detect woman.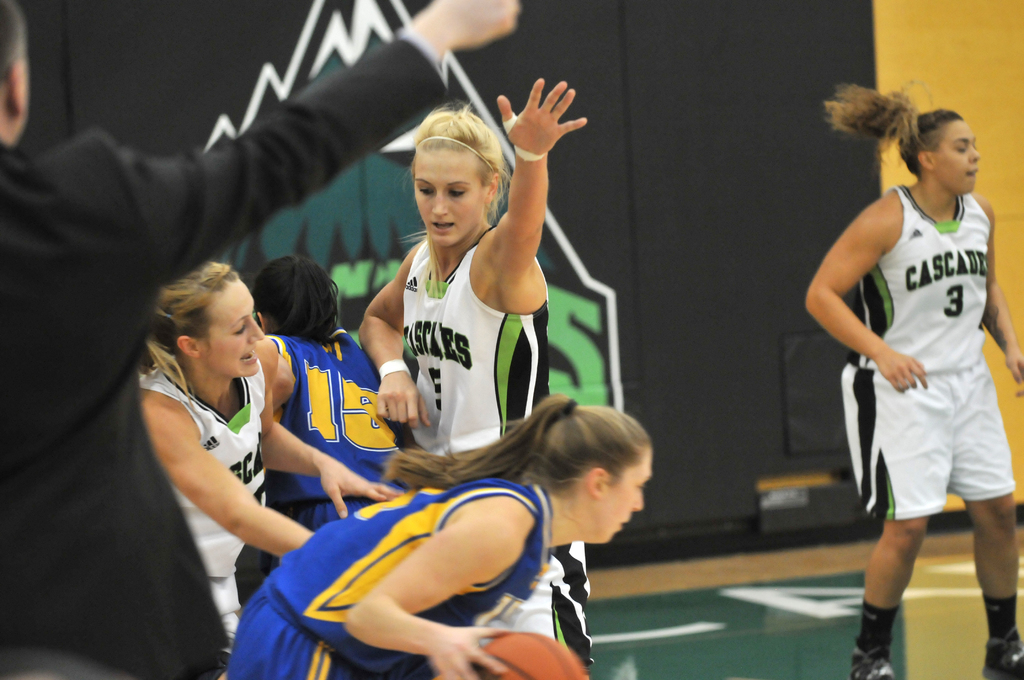
Detected at Rect(248, 252, 406, 576).
